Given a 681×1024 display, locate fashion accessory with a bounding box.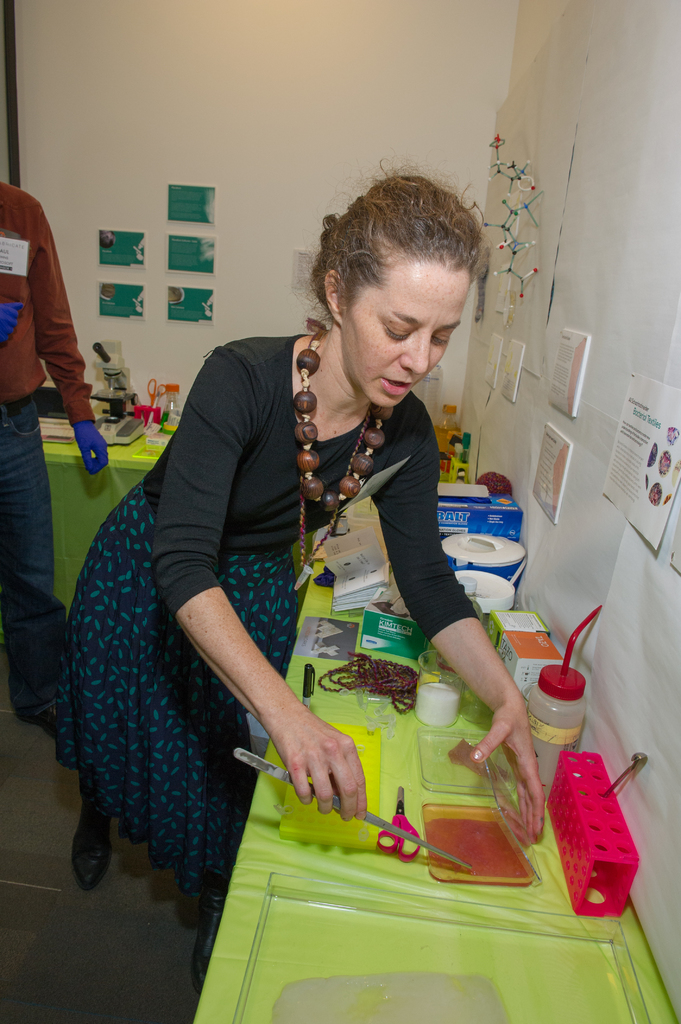
Located: [295,321,396,516].
